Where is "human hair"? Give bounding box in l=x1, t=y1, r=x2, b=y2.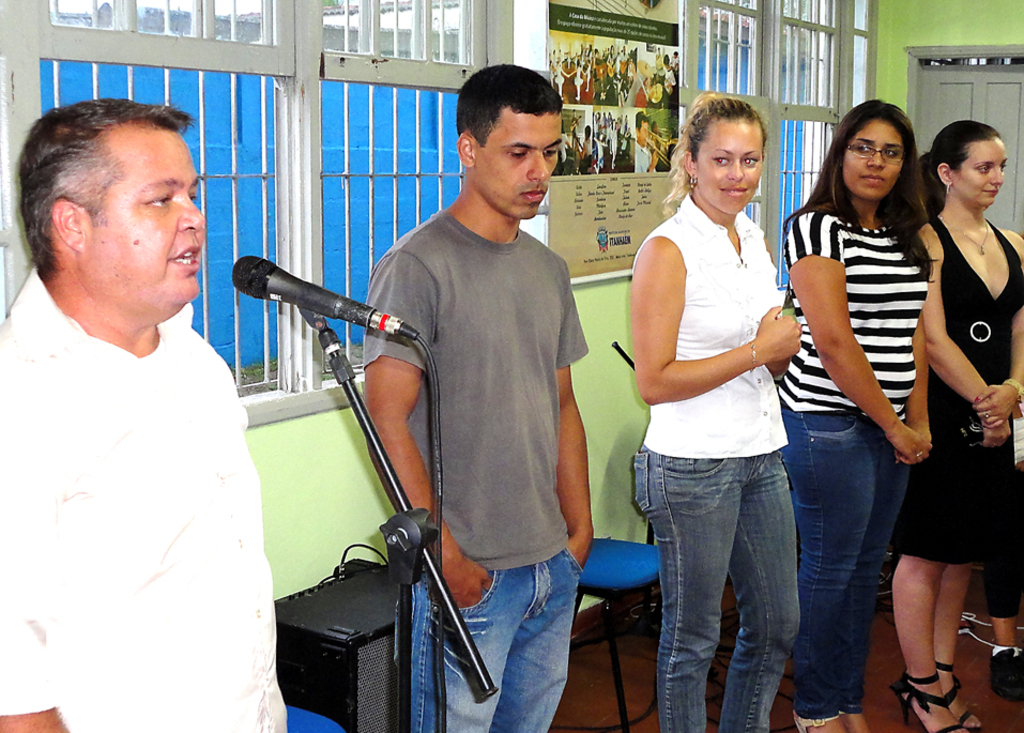
l=917, t=119, r=999, b=218.
